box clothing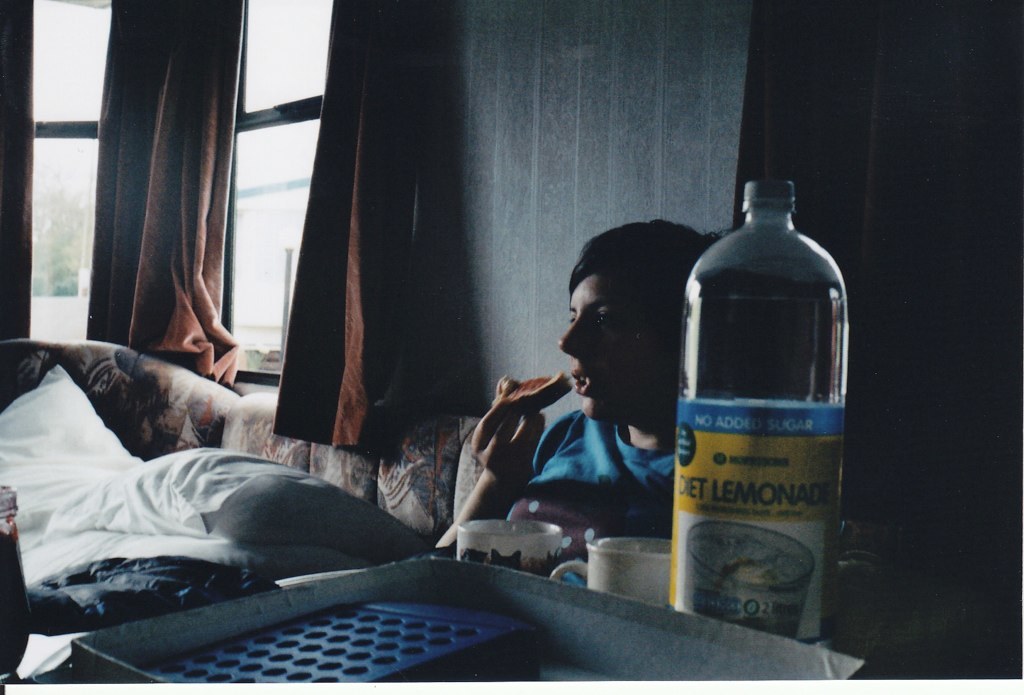
crop(462, 378, 699, 594)
